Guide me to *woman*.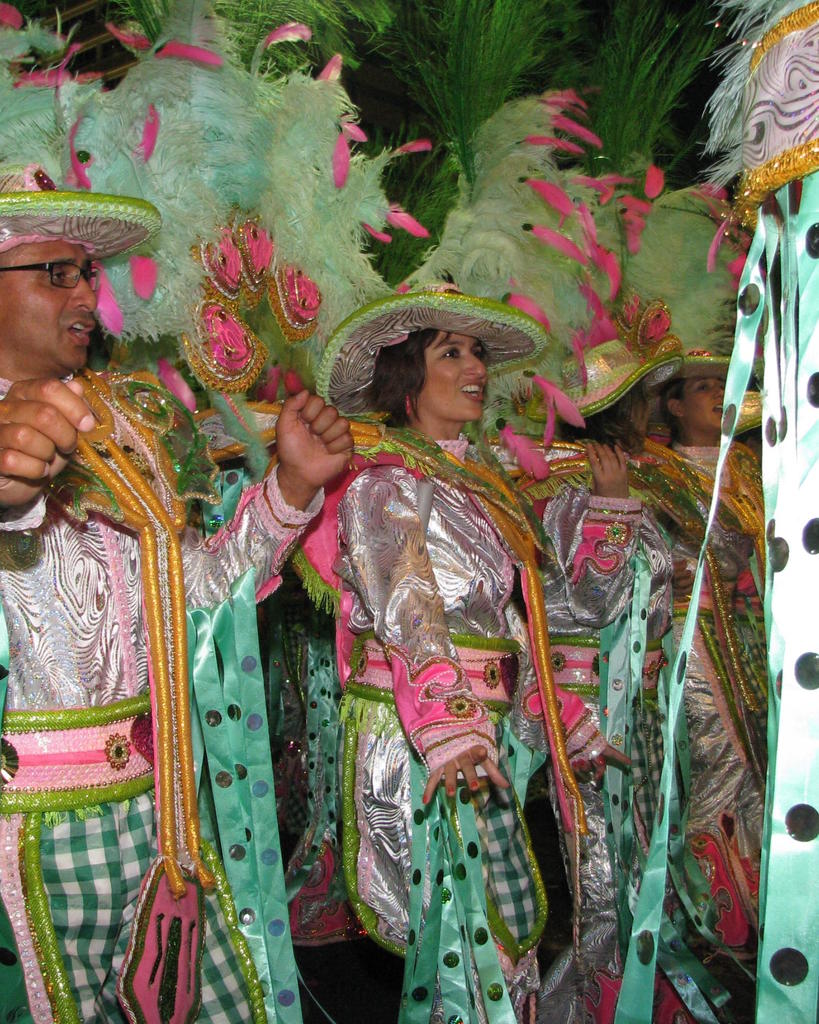
Guidance: (528, 301, 729, 1023).
